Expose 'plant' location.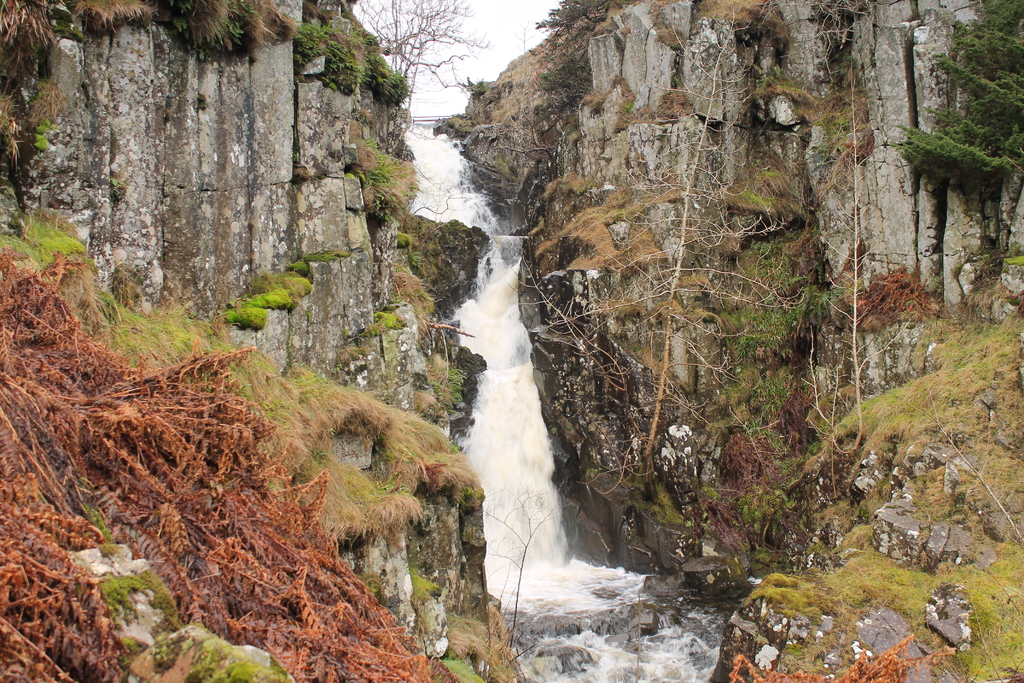
Exposed at region(893, 0, 1023, 195).
